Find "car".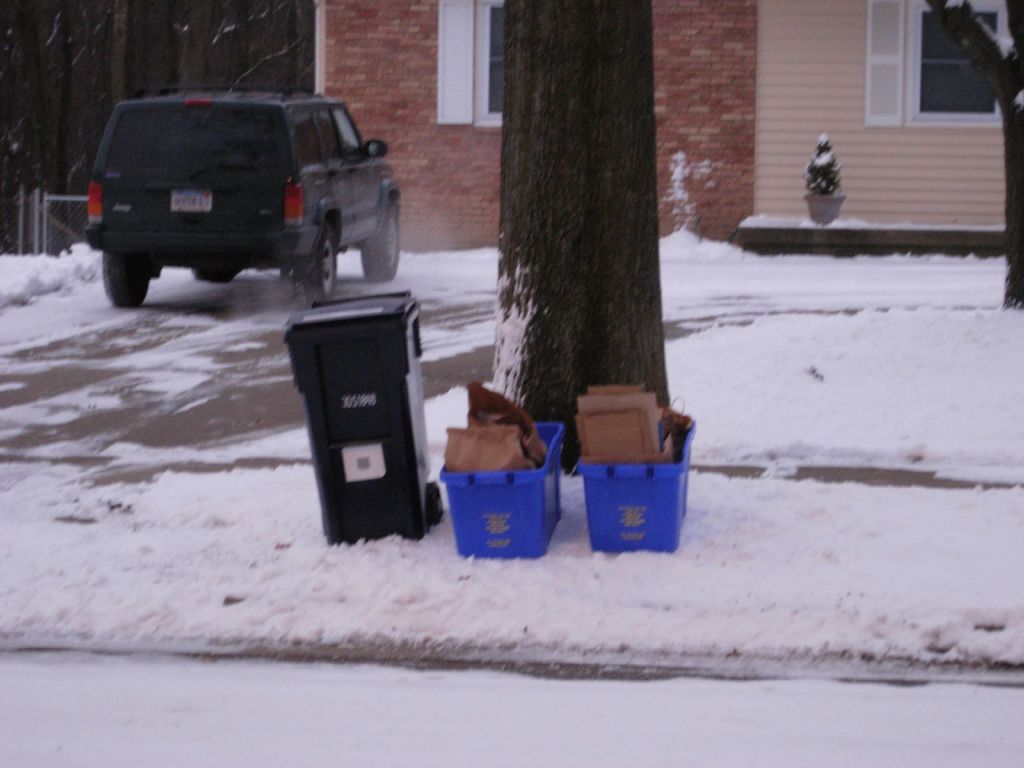
[left=81, top=88, right=399, bottom=302].
